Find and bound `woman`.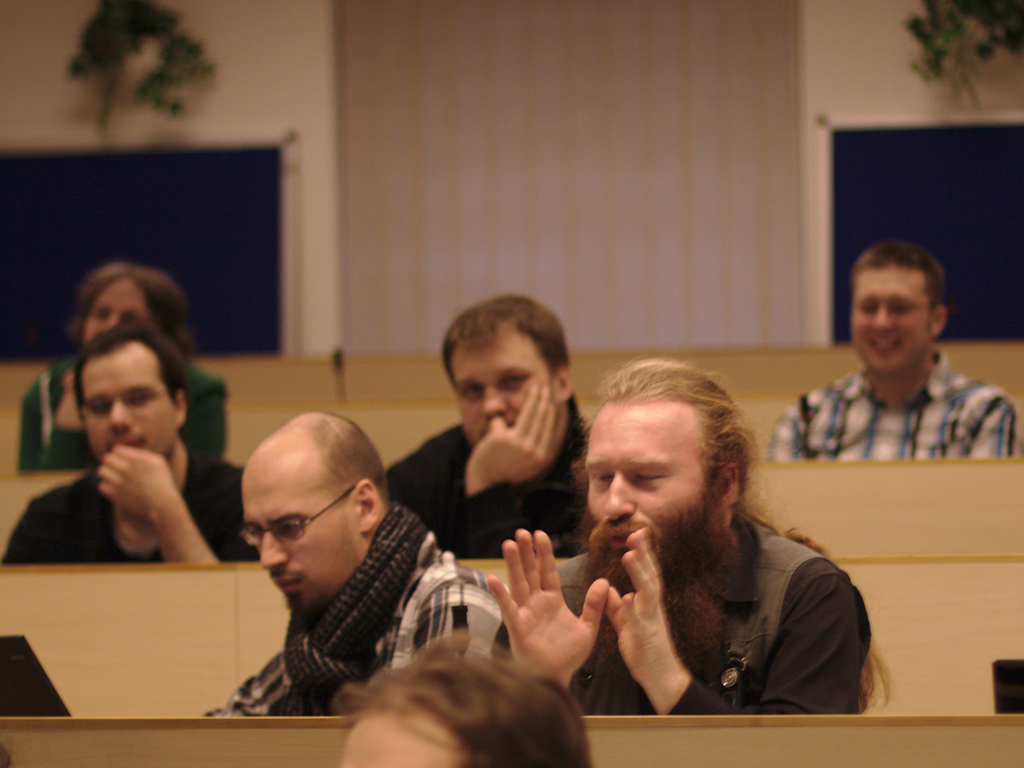
Bound: 17,264,227,481.
